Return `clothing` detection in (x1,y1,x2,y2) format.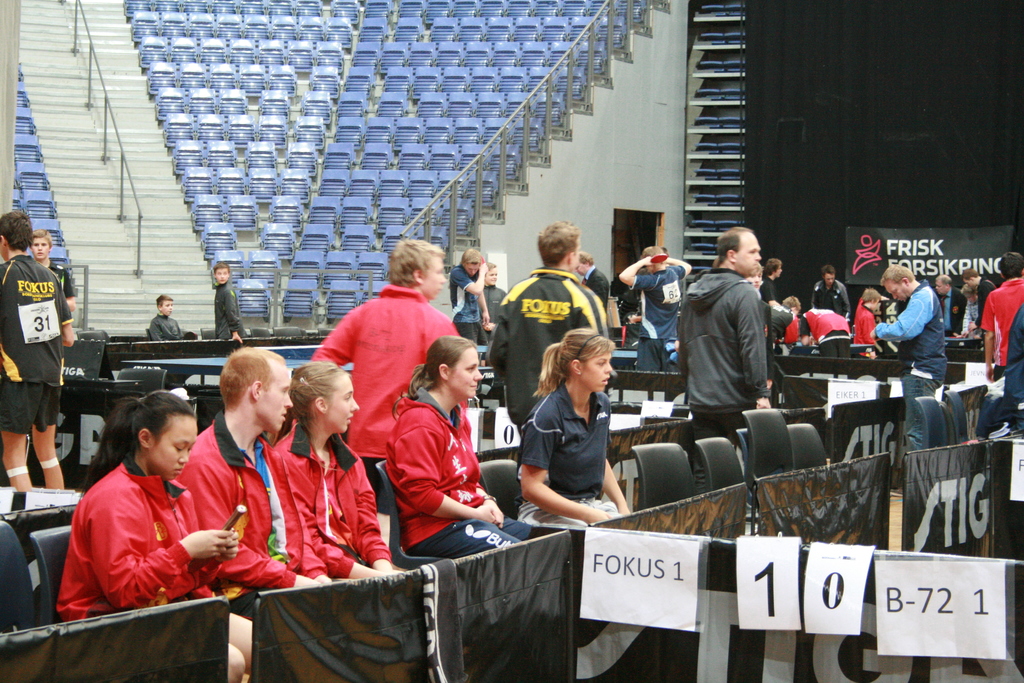
(208,279,246,340).
